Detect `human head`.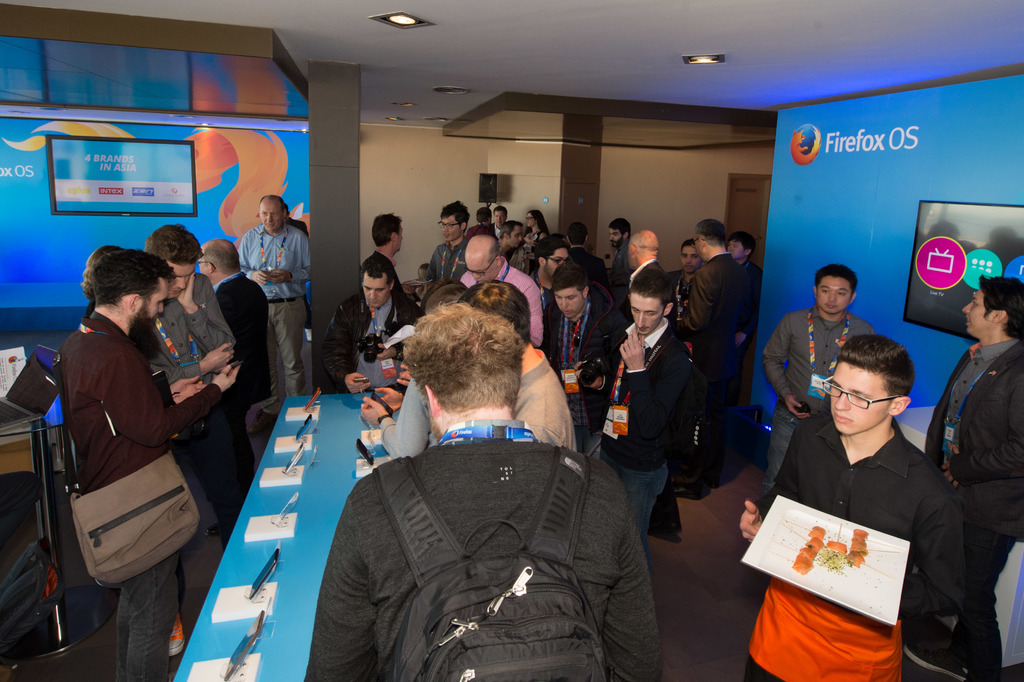
Detected at x1=691 y1=217 x2=725 y2=253.
